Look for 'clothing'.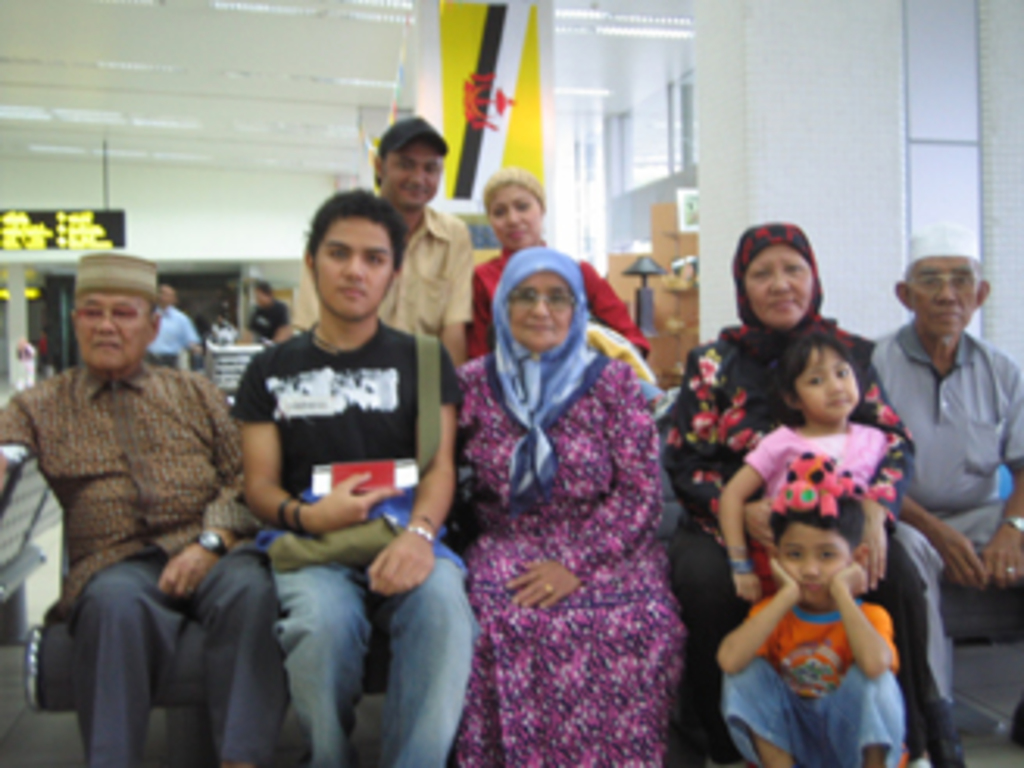
Found: {"left": 293, "top": 206, "right": 456, "bottom": 368}.
